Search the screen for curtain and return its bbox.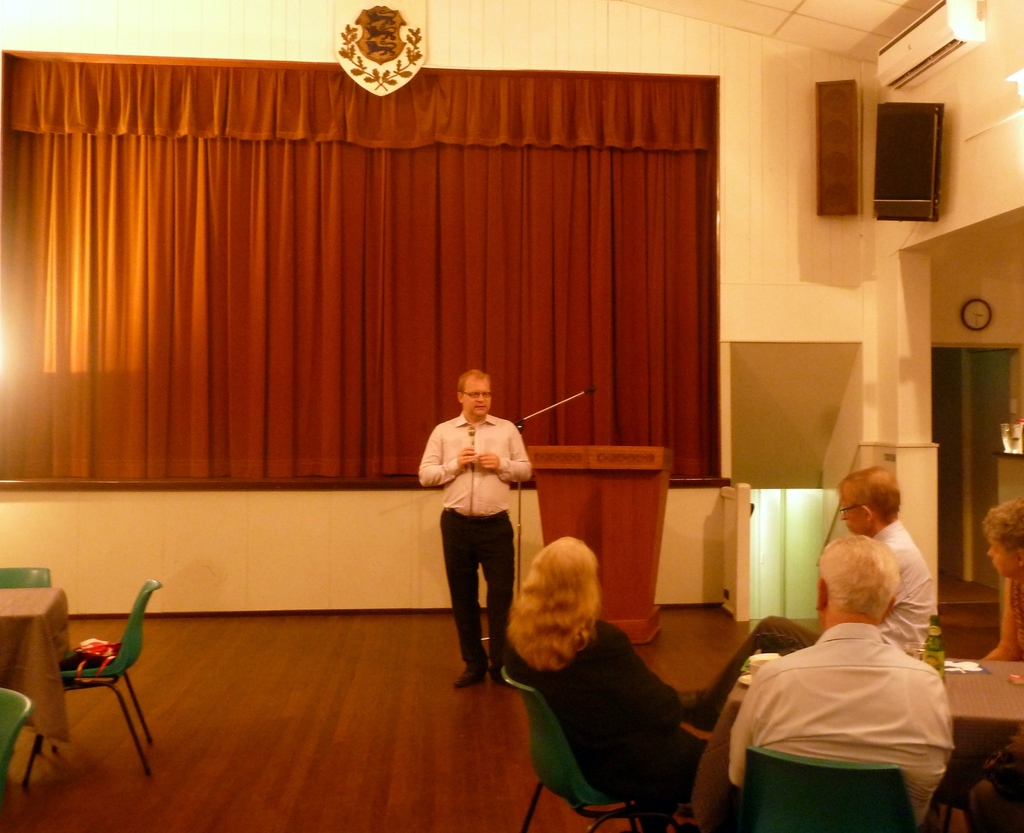
Found: Rect(0, 43, 718, 484).
